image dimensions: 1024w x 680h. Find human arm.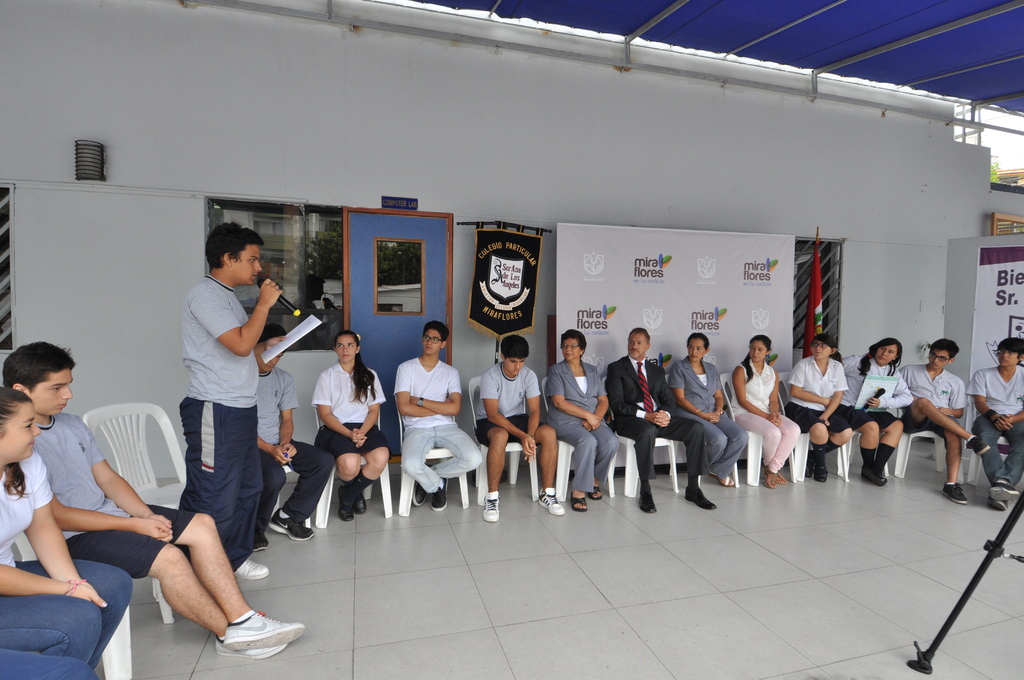
<box>764,366,785,424</box>.
